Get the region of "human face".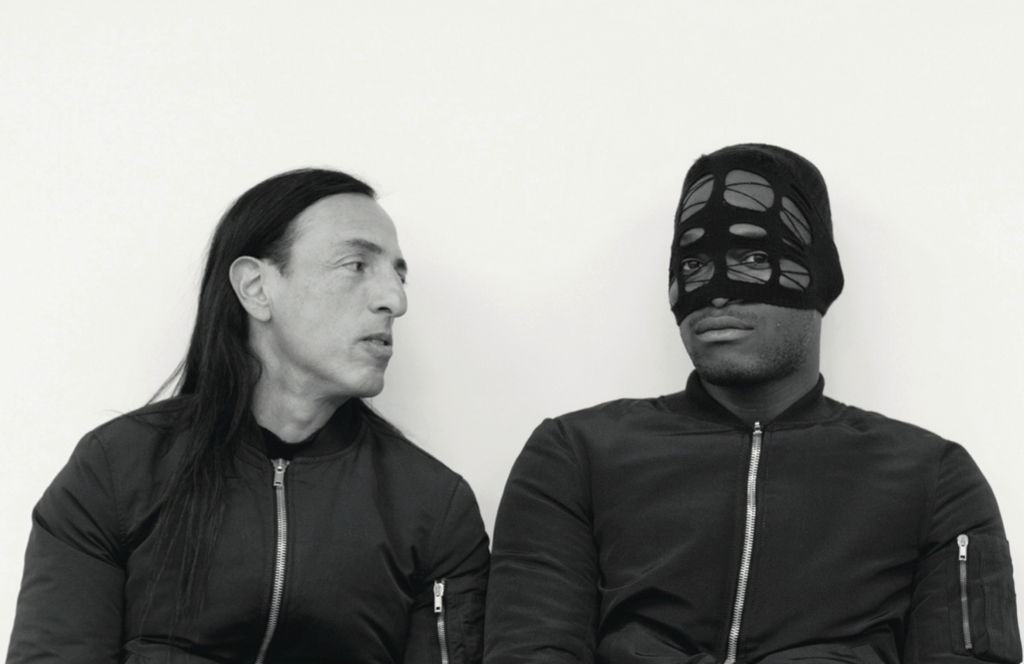
<region>665, 229, 810, 376</region>.
